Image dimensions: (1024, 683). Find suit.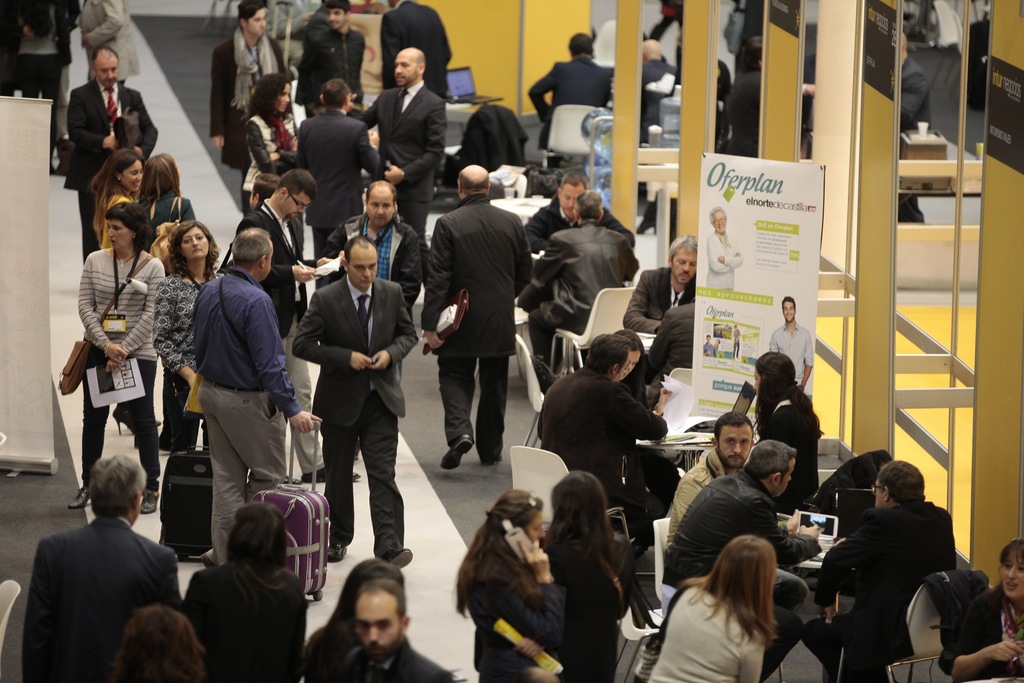
800/494/957/682.
